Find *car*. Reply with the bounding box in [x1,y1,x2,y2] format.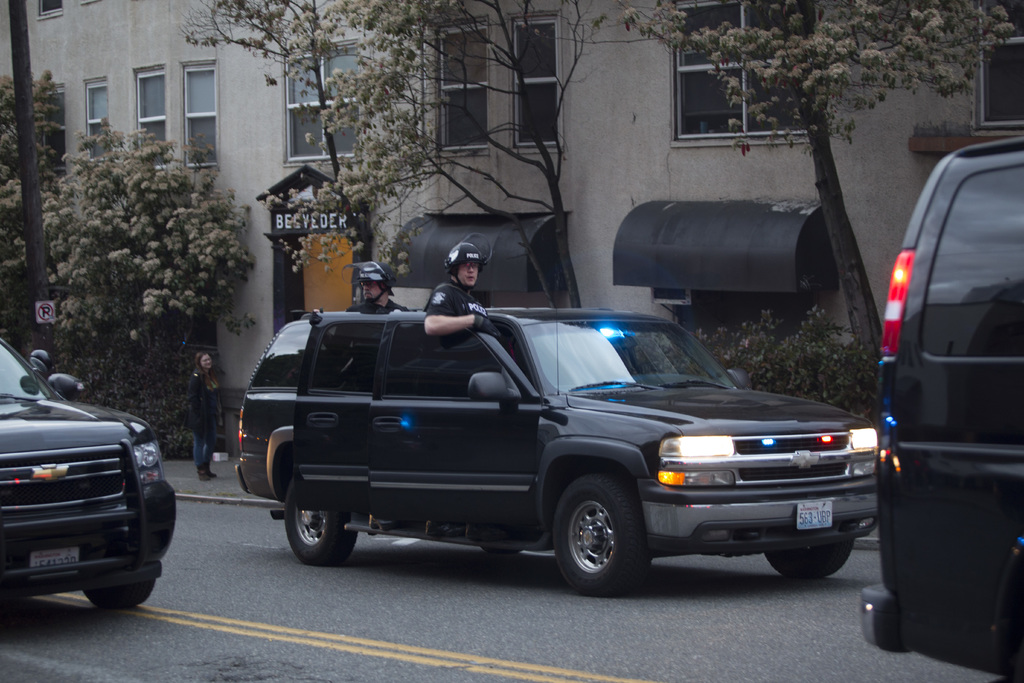
[862,135,1020,682].
